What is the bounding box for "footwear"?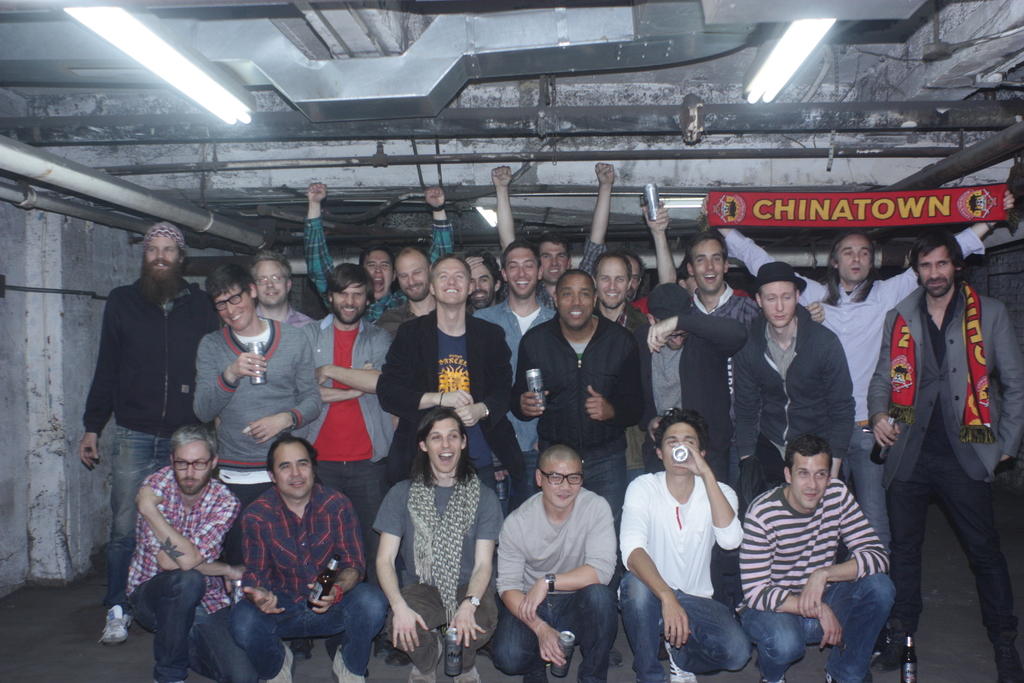
Rect(665, 639, 702, 682).
